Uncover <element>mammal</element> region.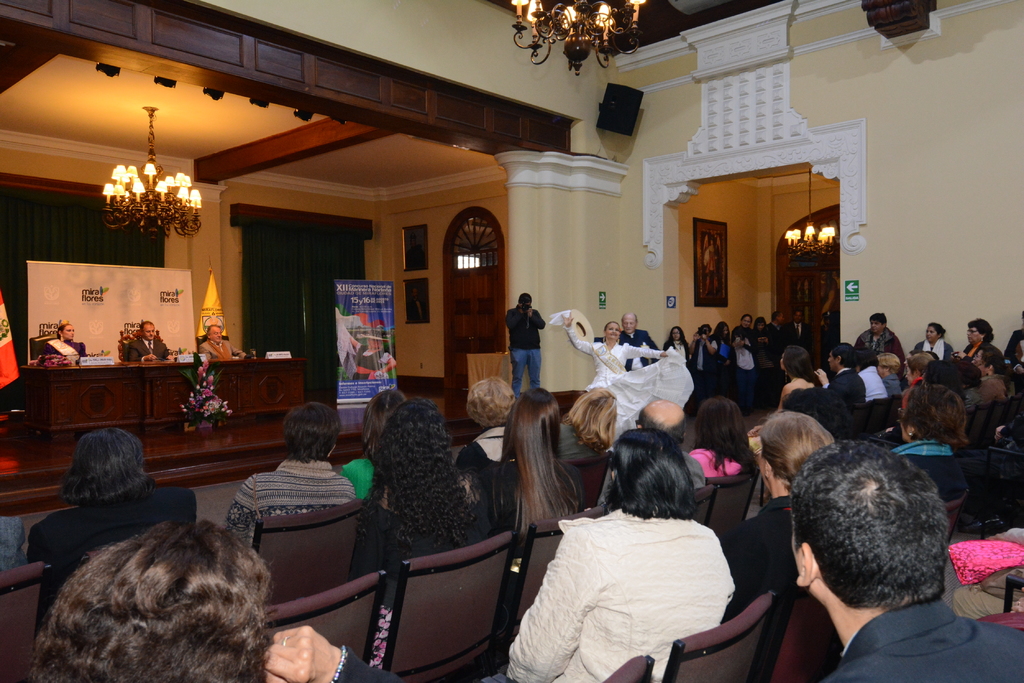
Uncovered: 786, 437, 1023, 682.
